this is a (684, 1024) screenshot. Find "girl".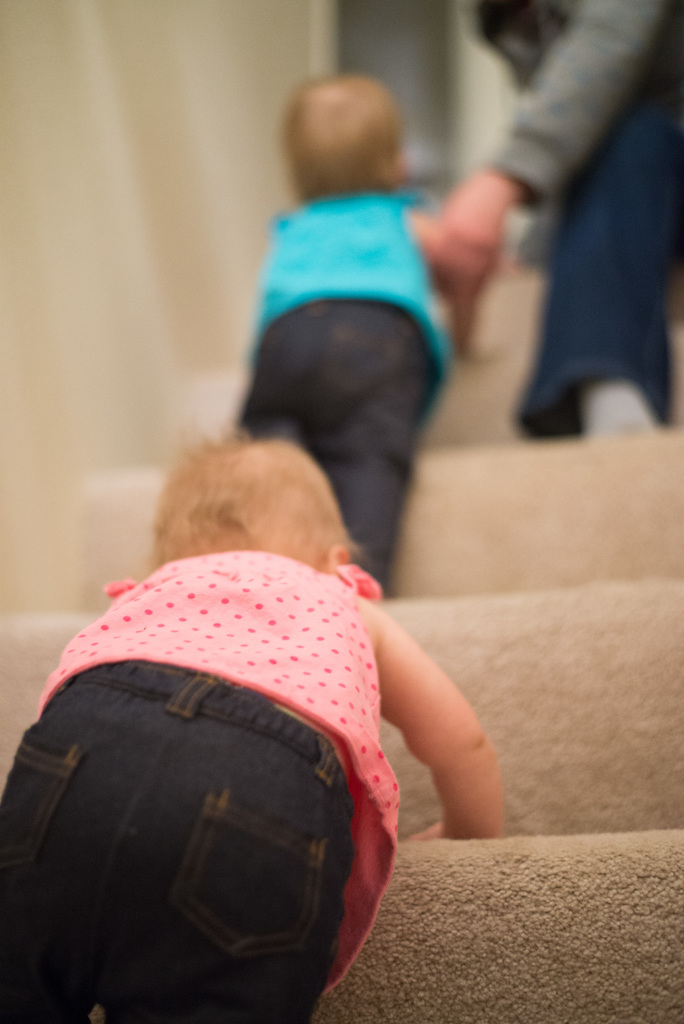
Bounding box: pyautogui.locateOnScreen(0, 417, 503, 1023).
